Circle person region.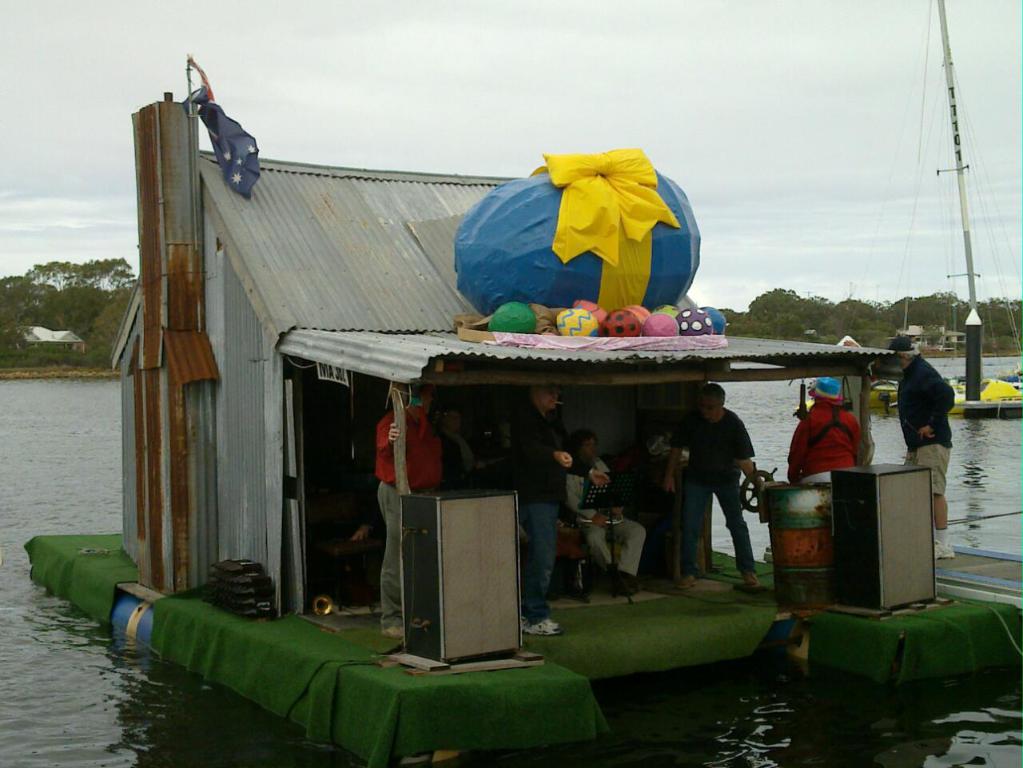
Region: bbox=[436, 407, 474, 496].
